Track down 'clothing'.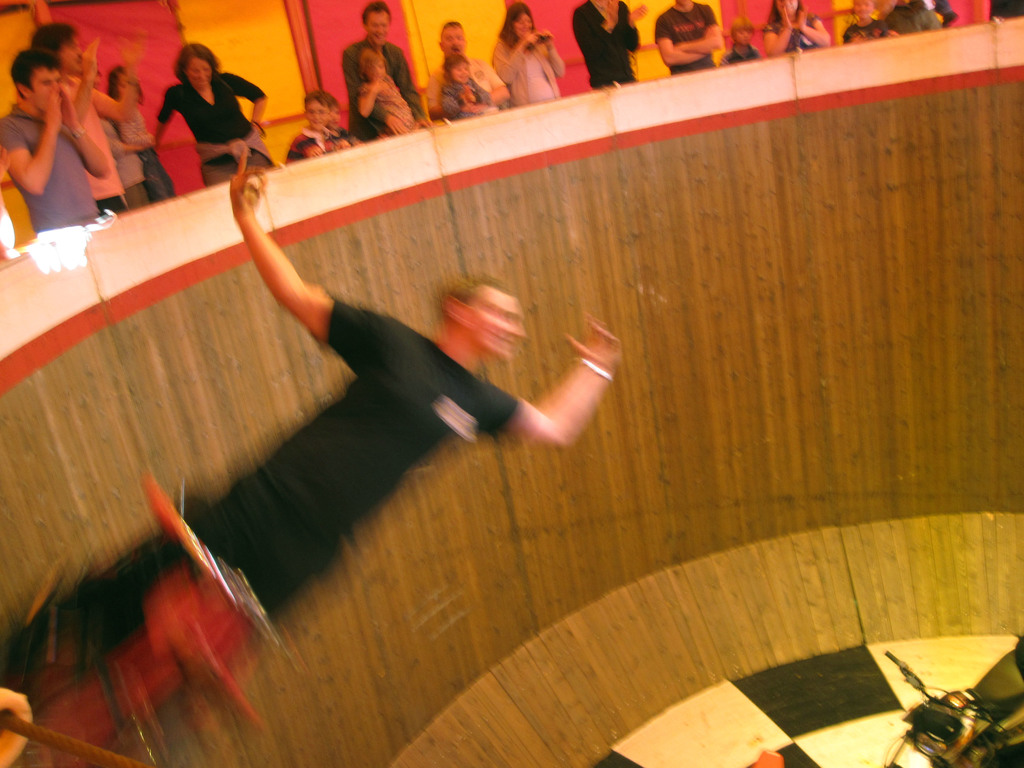
Tracked to <region>426, 48, 503, 117</region>.
